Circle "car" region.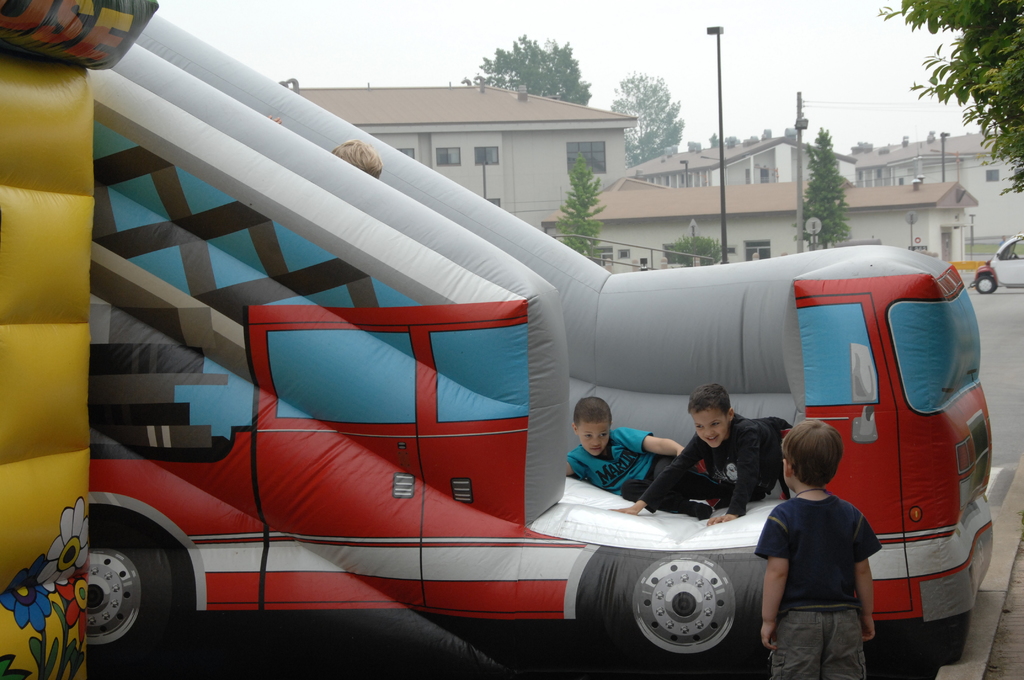
Region: select_region(977, 232, 1023, 293).
